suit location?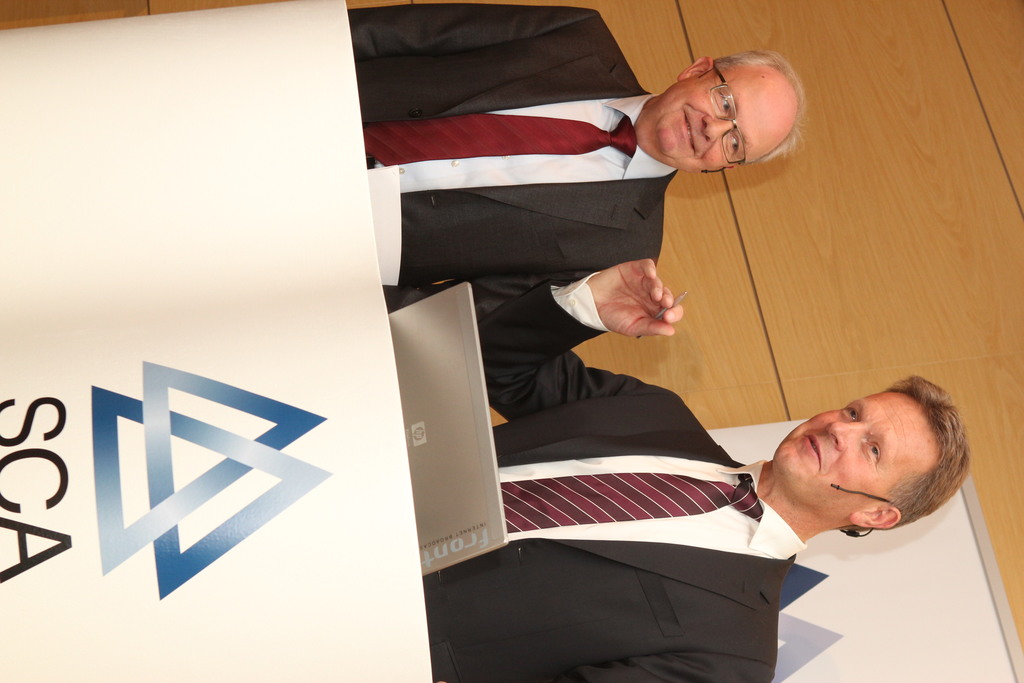
Rect(339, 0, 682, 309)
